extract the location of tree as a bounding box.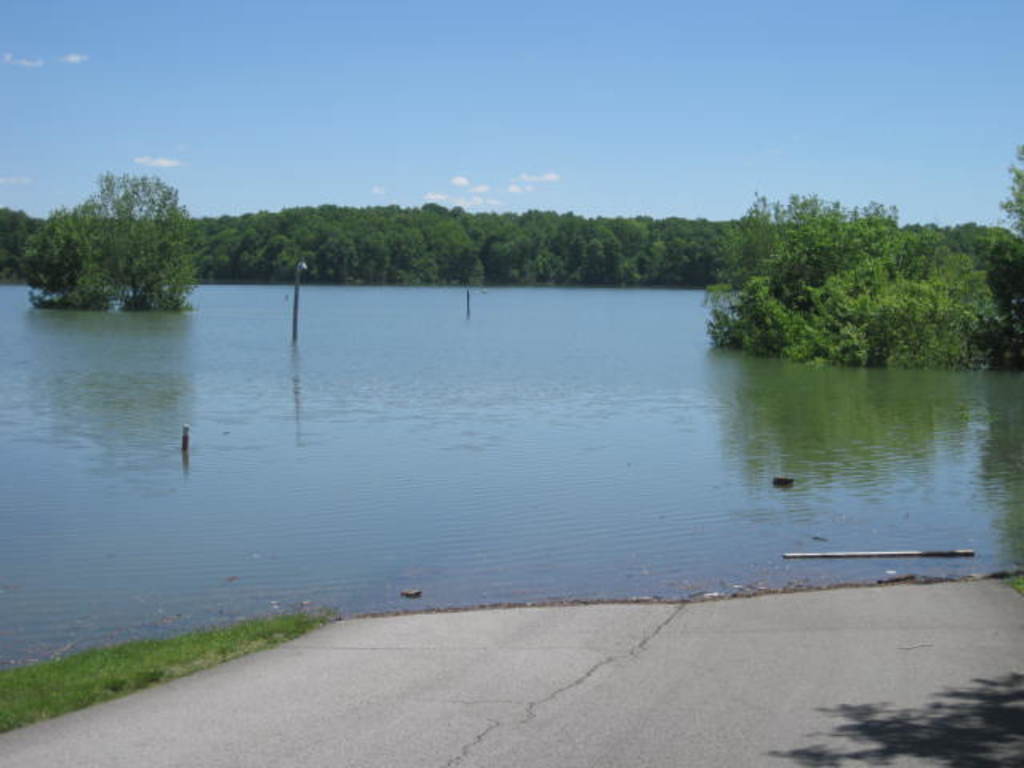
<box>26,133,211,307</box>.
